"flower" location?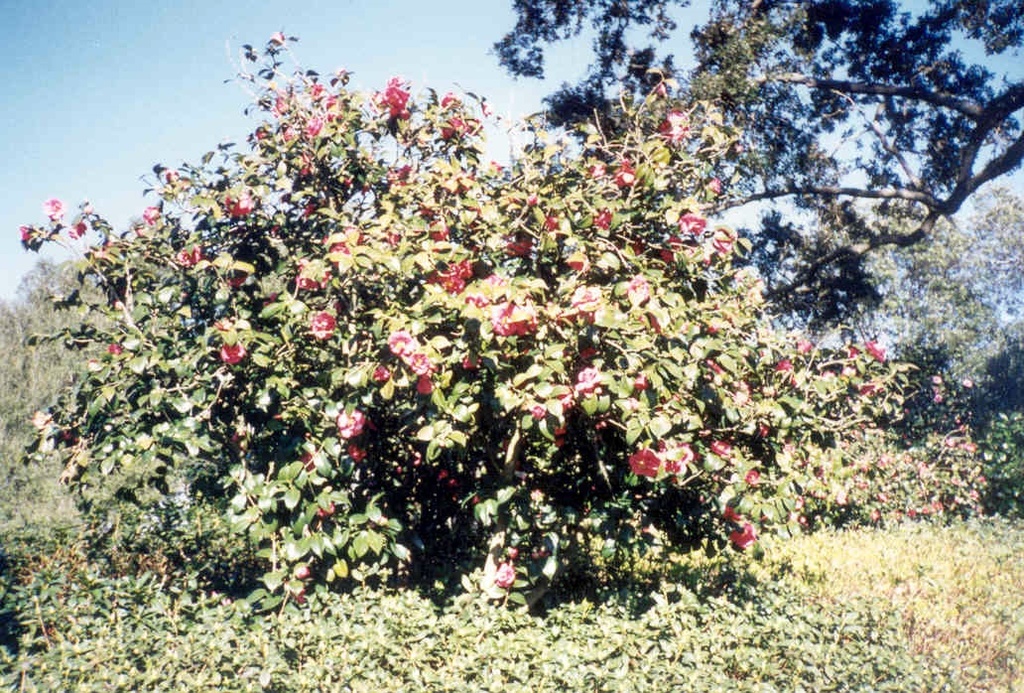
[648, 442, 691, 482]
